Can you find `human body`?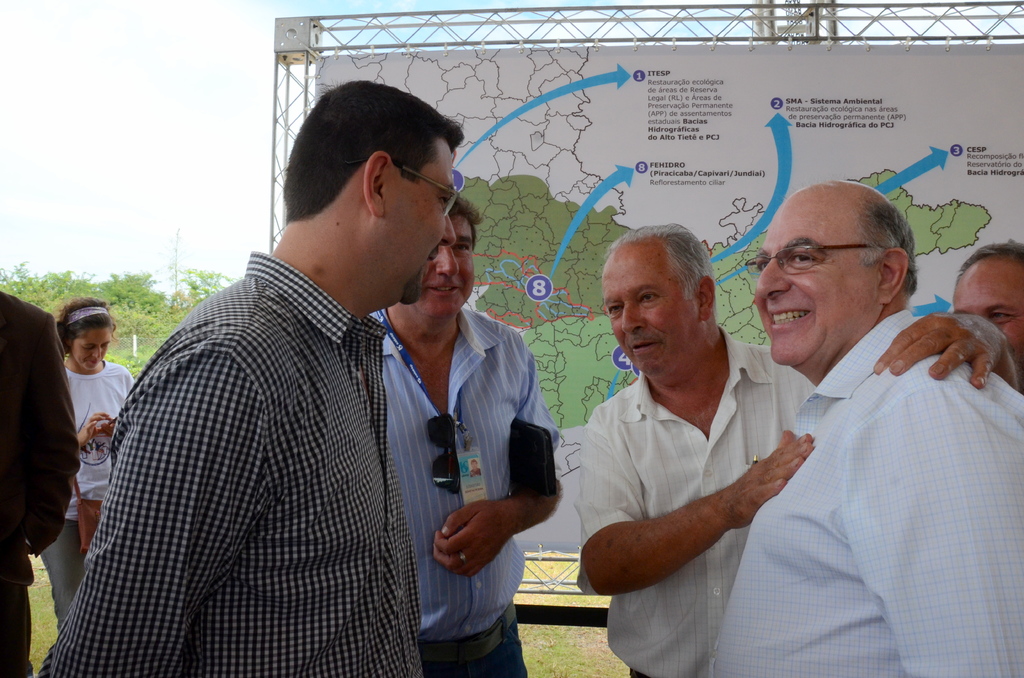
Yes, bounding box: x1=368, y1=307, x2=563, y2=677.
